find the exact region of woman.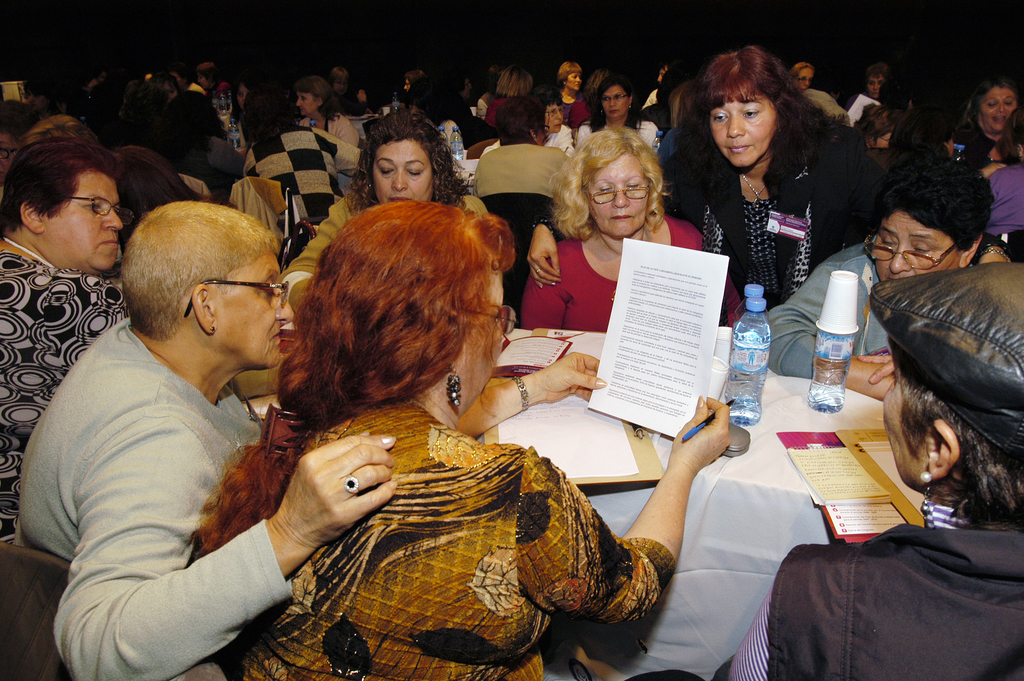
Exact region: [957, 80, 1023, 168].
